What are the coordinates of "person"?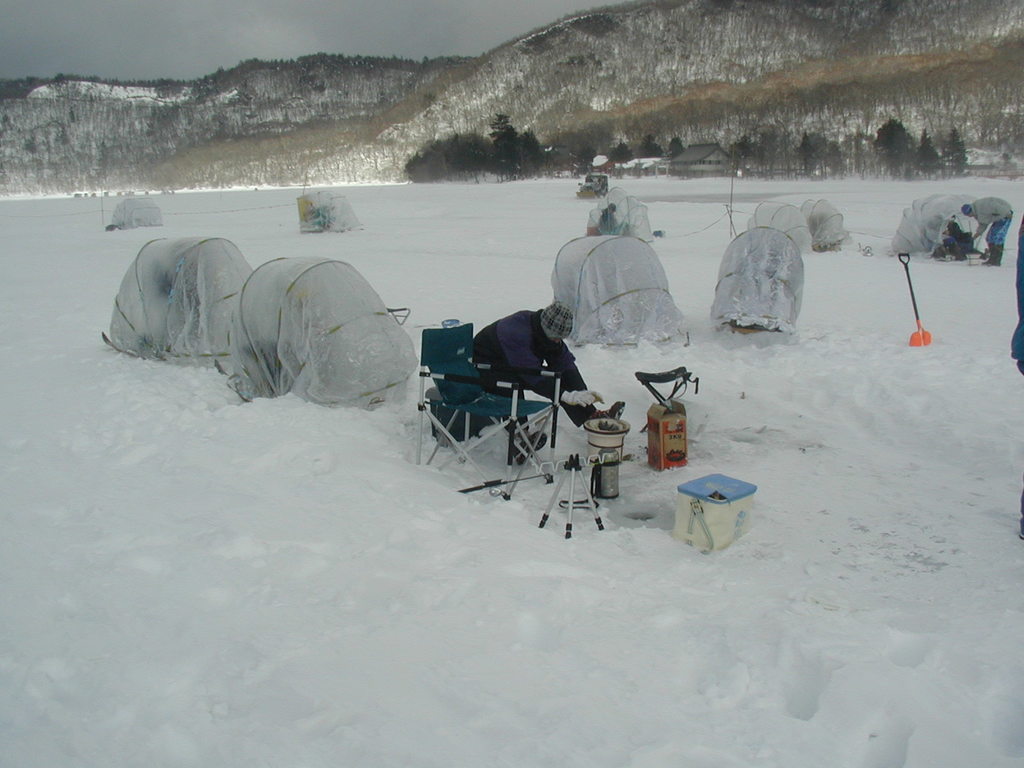
BBox(959, 198, 1016, 265).
